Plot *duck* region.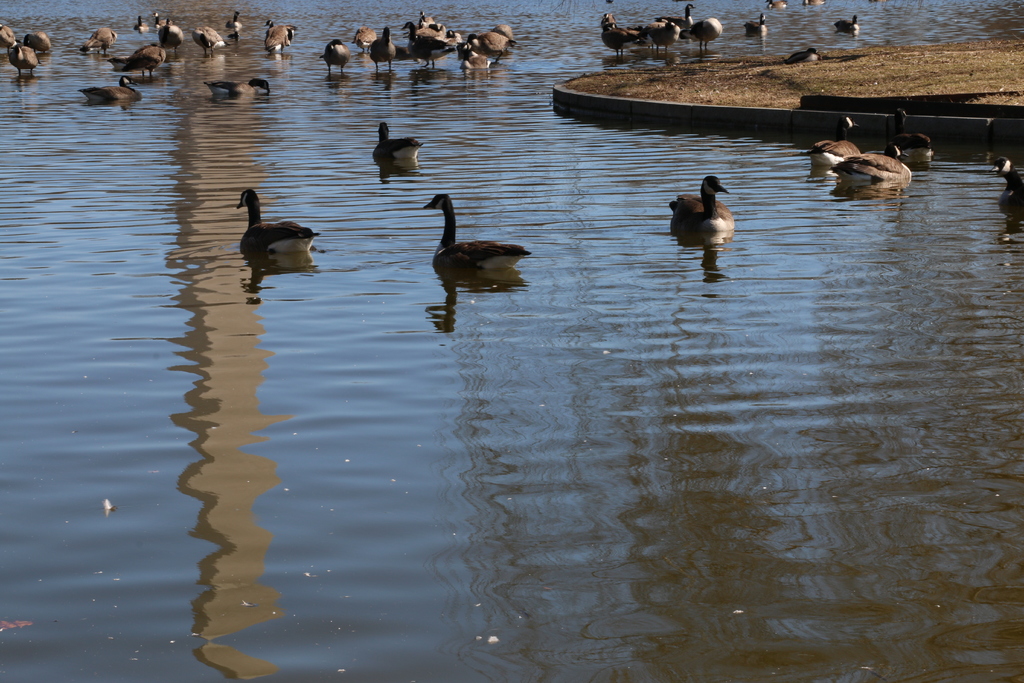
Plotted at [824,142,927,194].
